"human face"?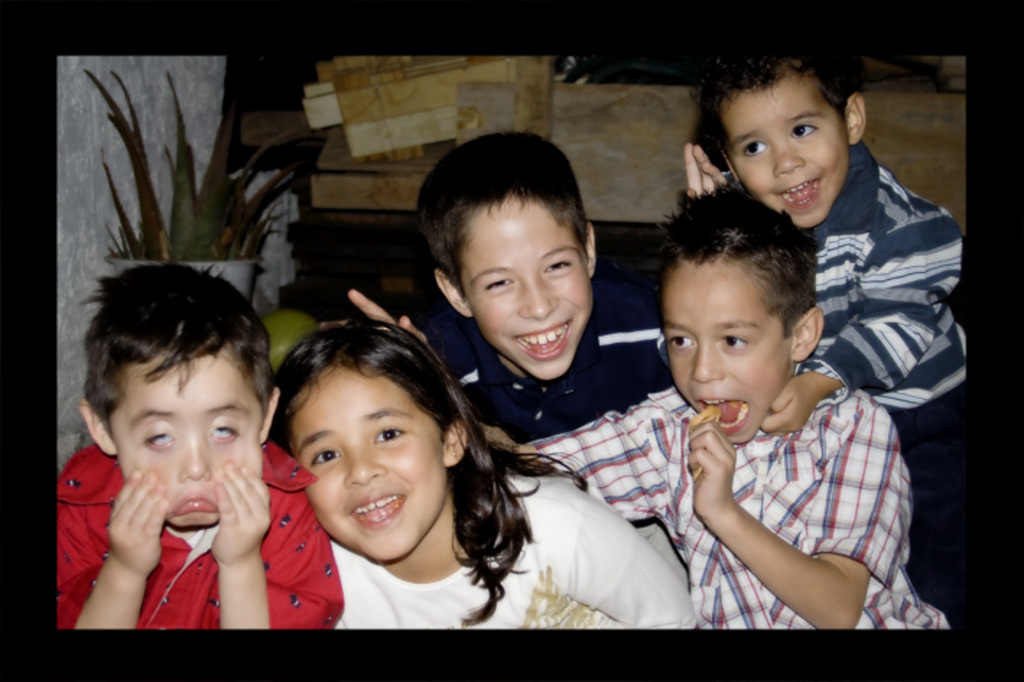
region(113, 357, 267, 542)
